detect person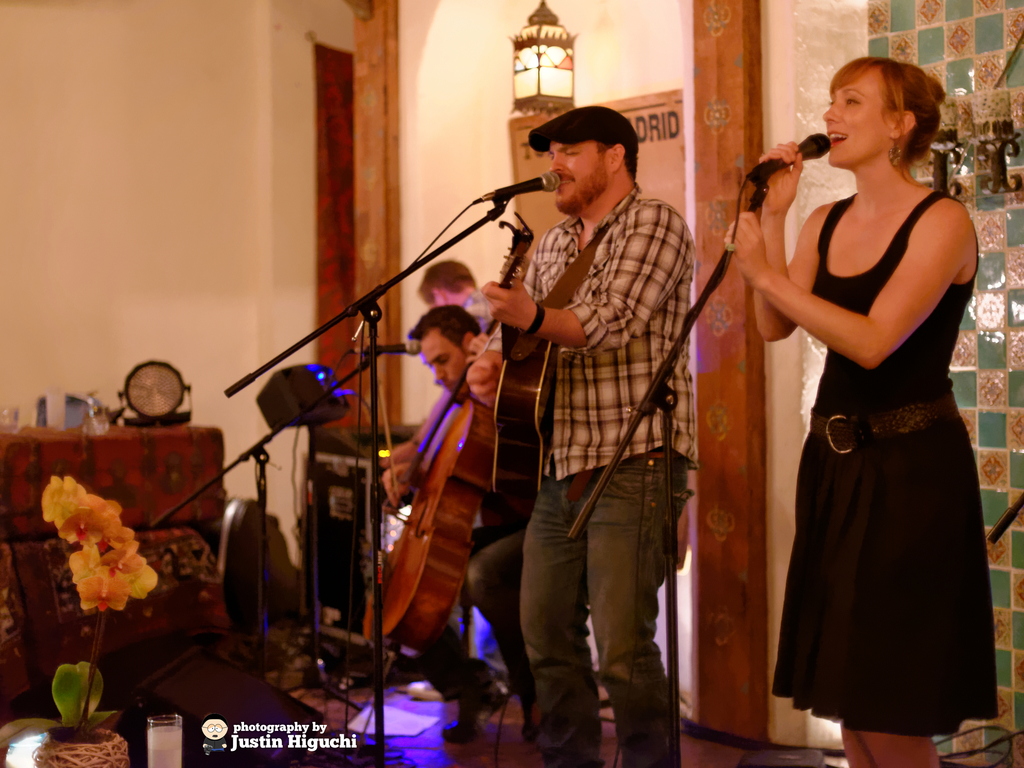
select_region(372, 306, 531, 749)
